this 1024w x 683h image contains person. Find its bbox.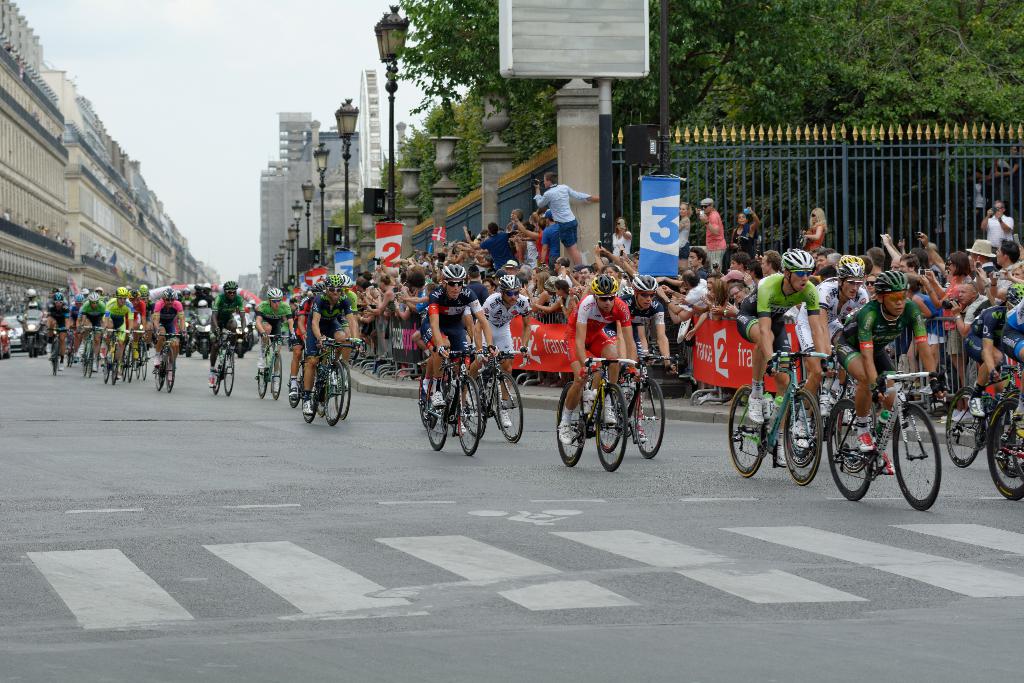
[left=562, top=274, right=633, bottom=445].
